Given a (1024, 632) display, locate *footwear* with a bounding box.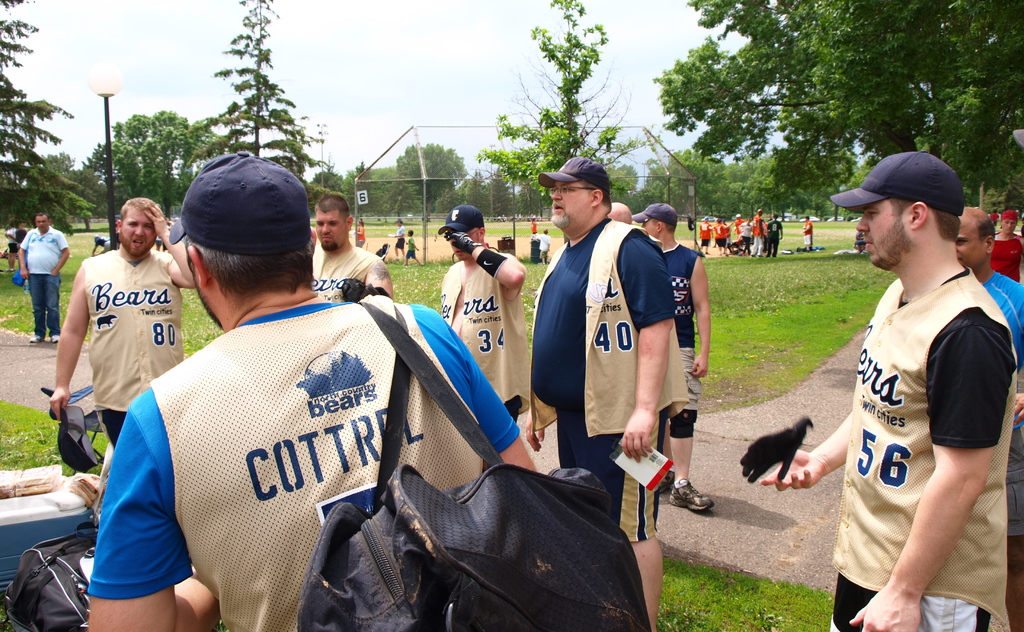
Located: left=404, top=261, right=407, bottom=267.
